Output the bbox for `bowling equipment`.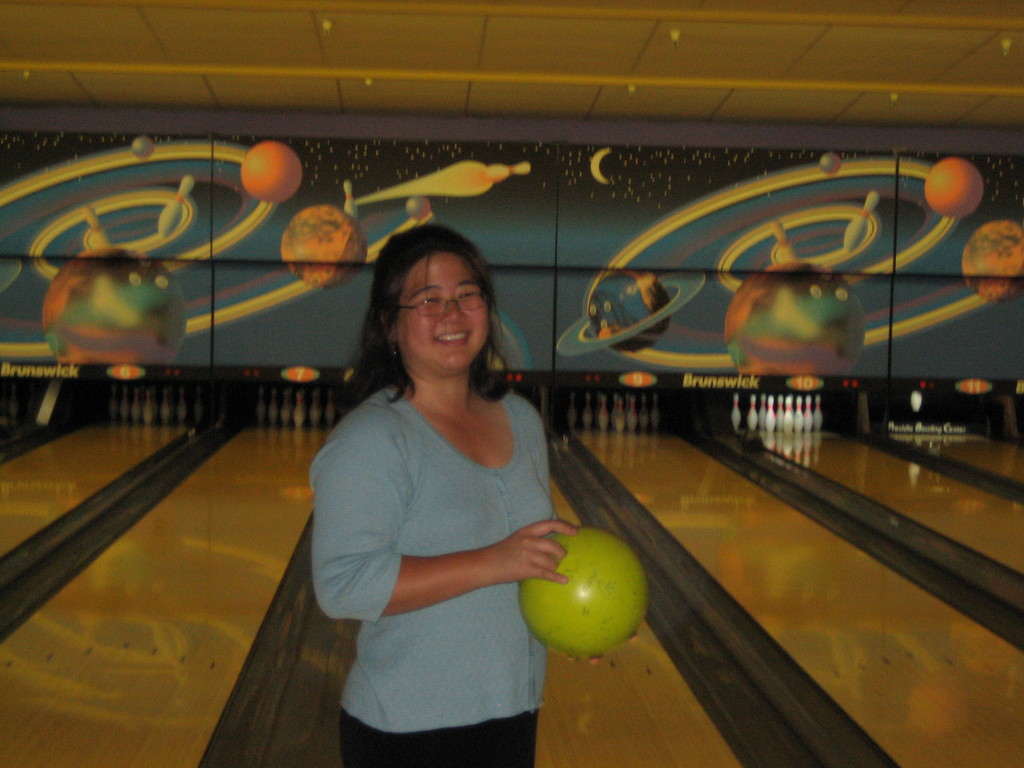
box=[277, 203, 365, 290].
